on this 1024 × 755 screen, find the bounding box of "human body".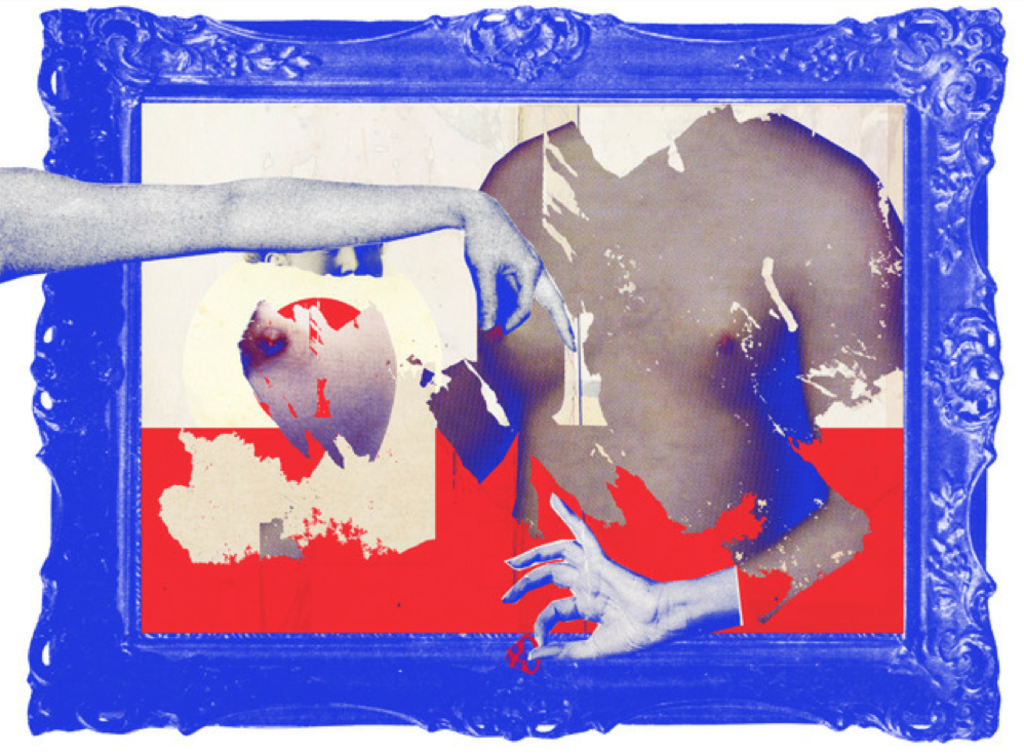
Bounding box: detection(0, 165, 574, 354).
